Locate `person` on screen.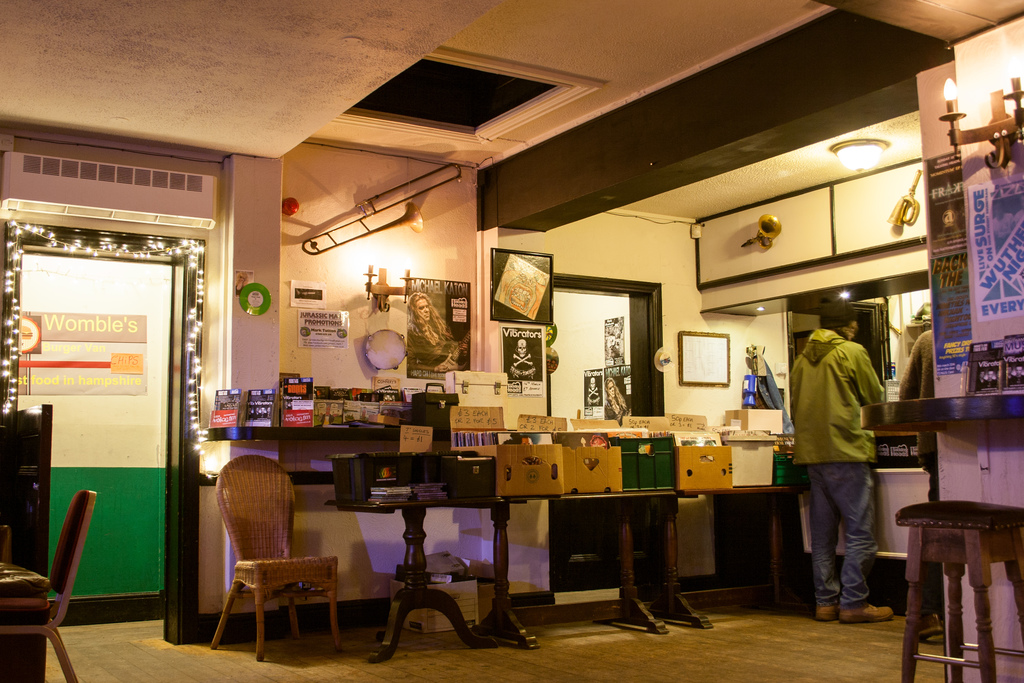
On screen at x1=408 y1=285 x2=470 y2=376.
